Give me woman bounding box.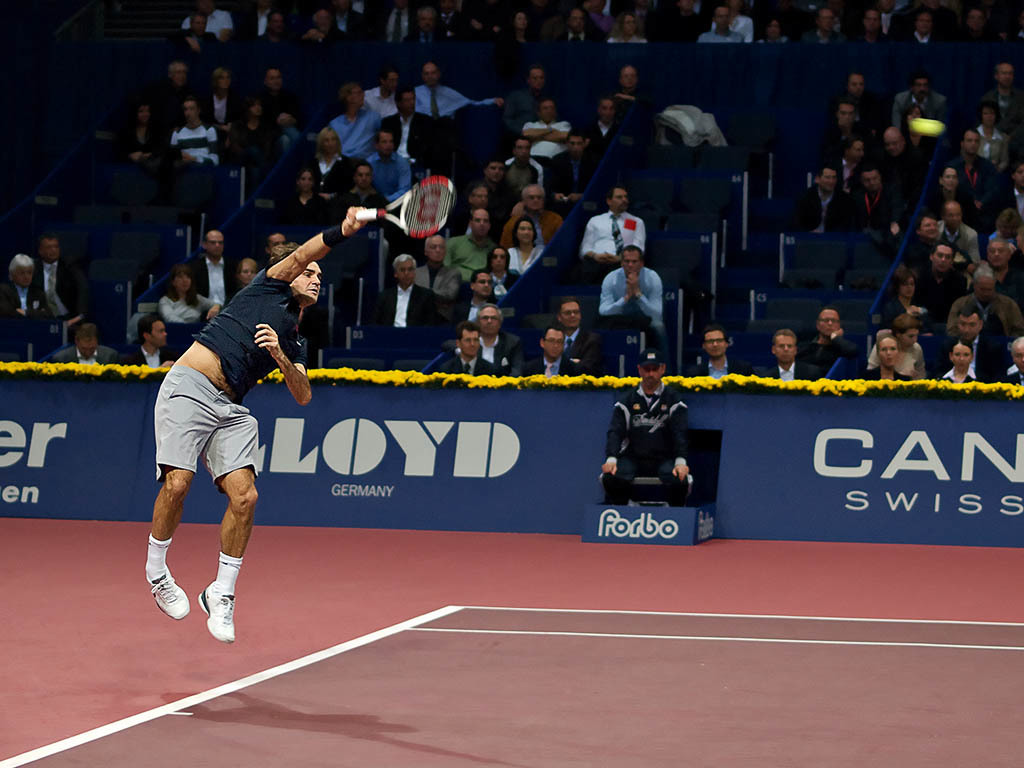
(left=157, top=262, right=219, bottom=324).
